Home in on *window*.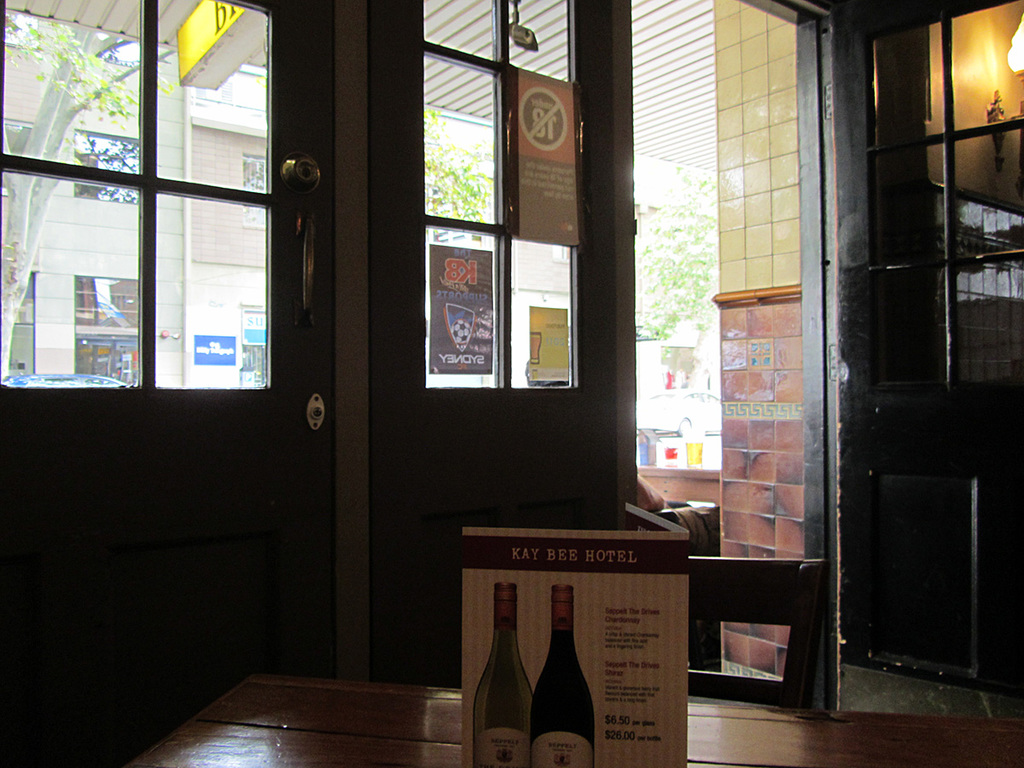
Homed in at box=[240, 151, 277, 194].
